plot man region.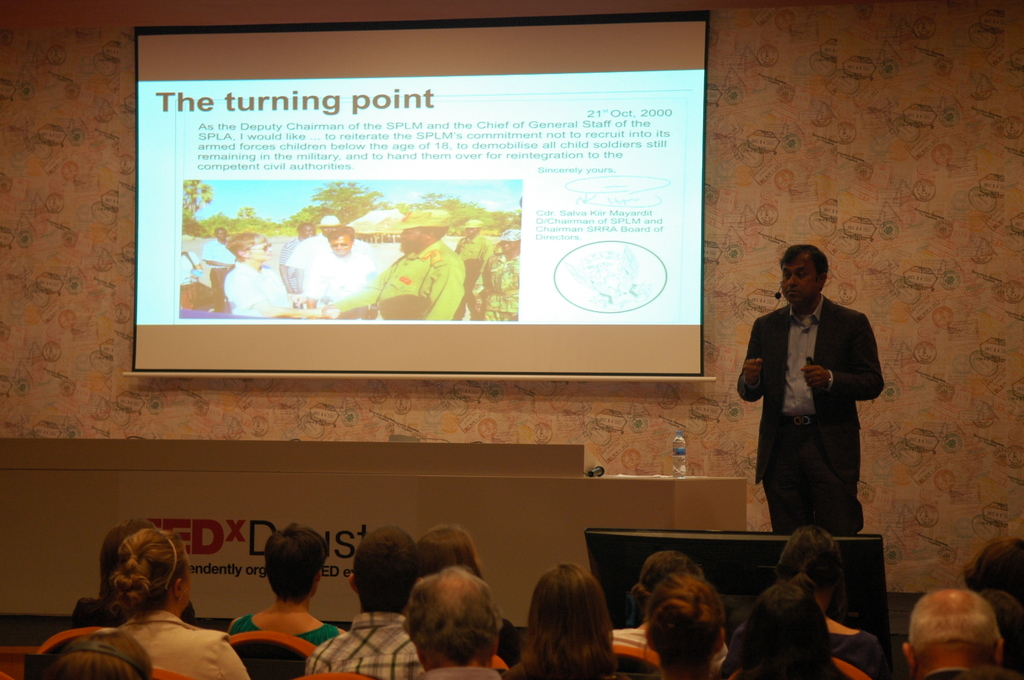
Plotted at 396,567,514,679.
